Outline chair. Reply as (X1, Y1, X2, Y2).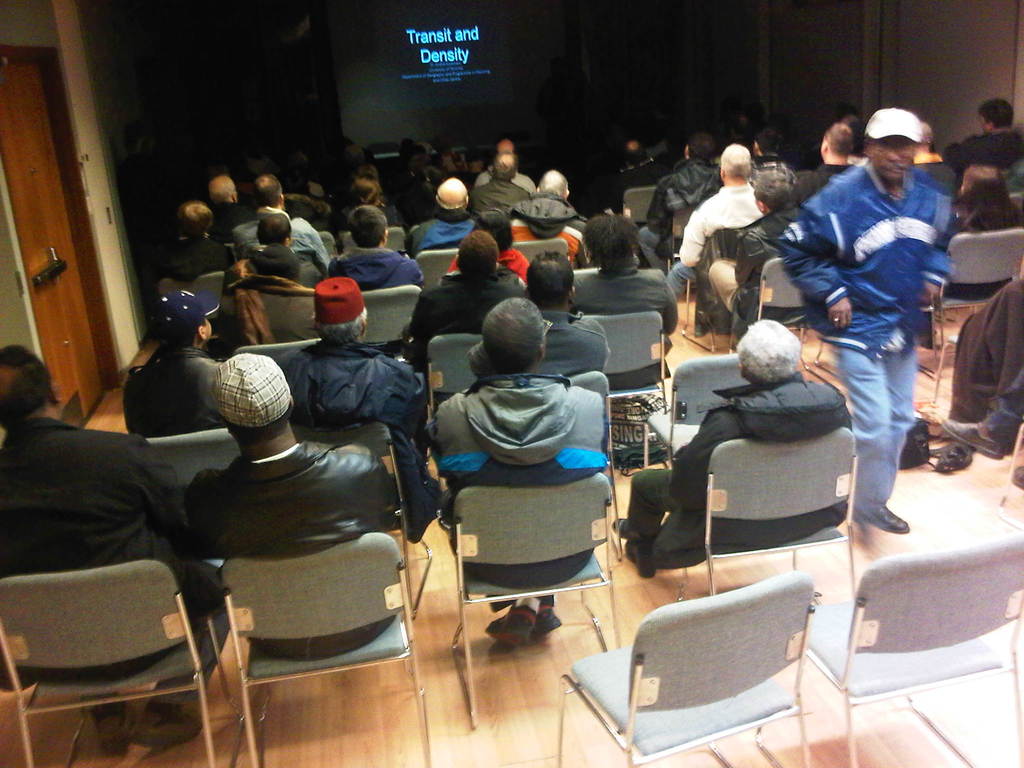
(646, 349, 754, 461).
